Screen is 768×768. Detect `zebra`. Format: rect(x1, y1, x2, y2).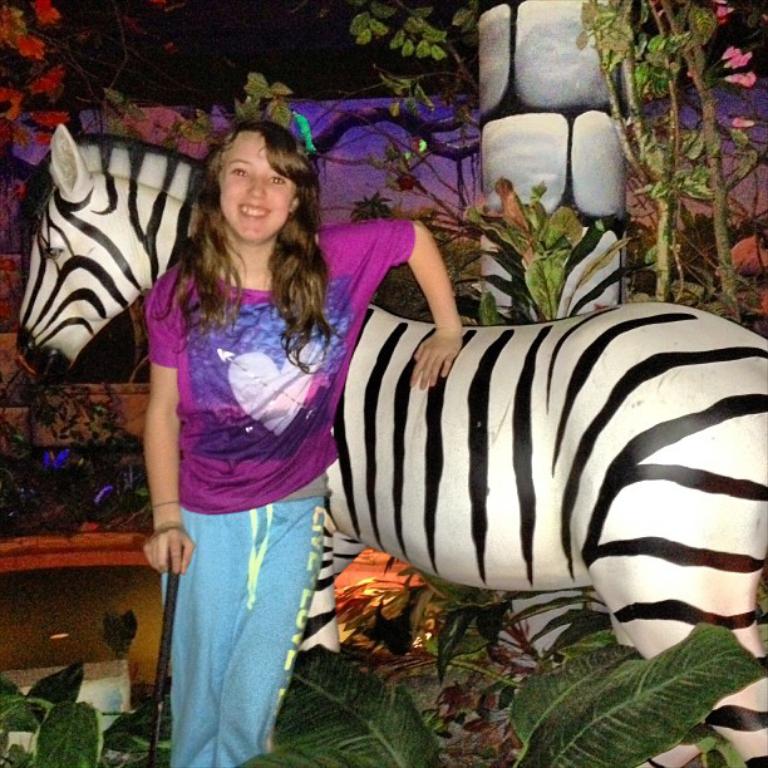
rect(11, 120, 767, 767).
